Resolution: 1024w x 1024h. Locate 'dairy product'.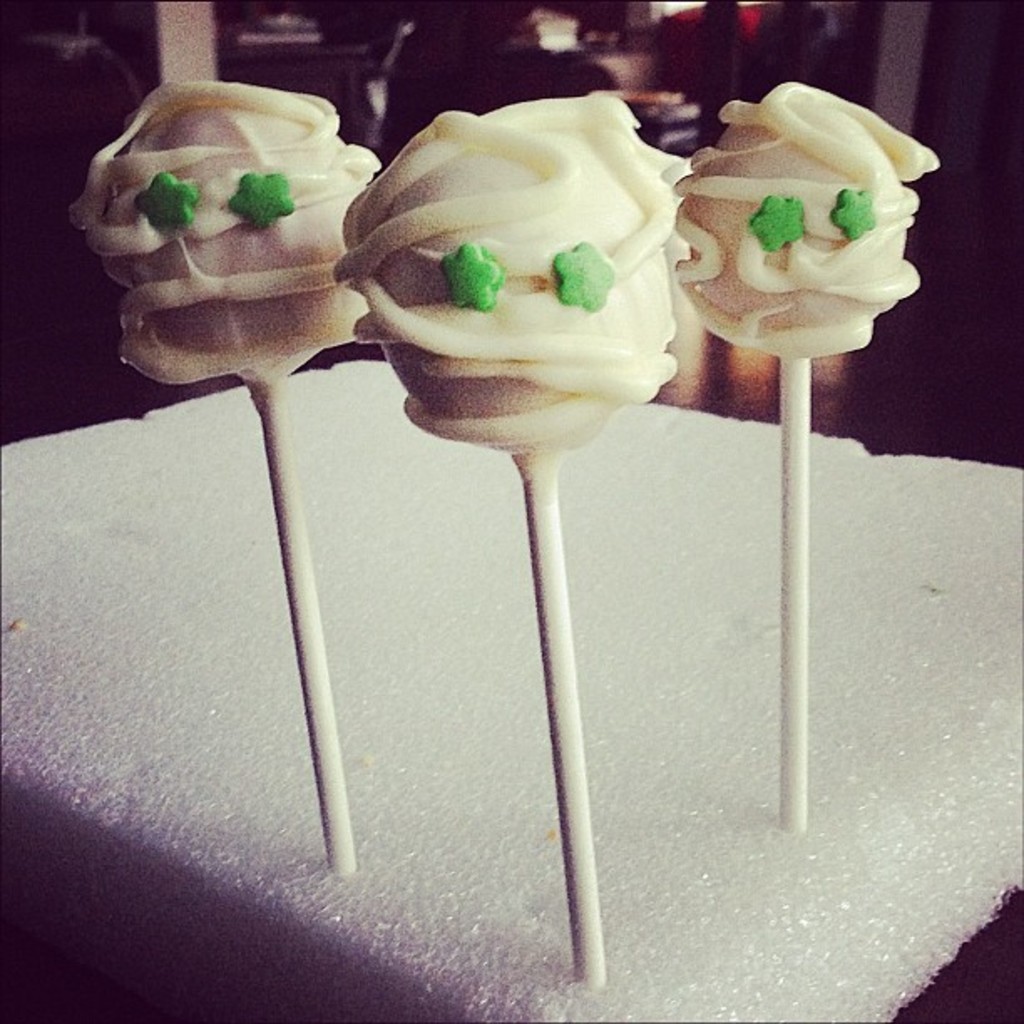
<bbox>84, 47, 371, 392</bbox>.
